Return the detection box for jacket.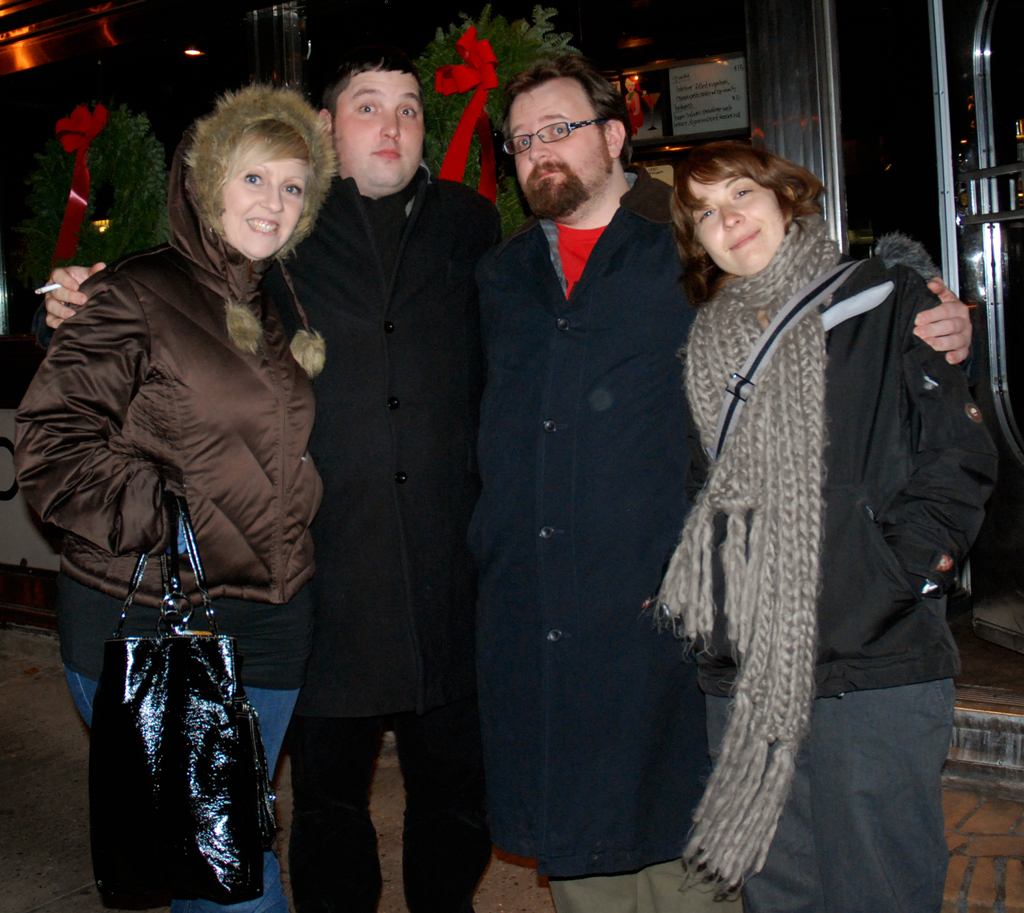
Rect(47, 151, 332, 621).
